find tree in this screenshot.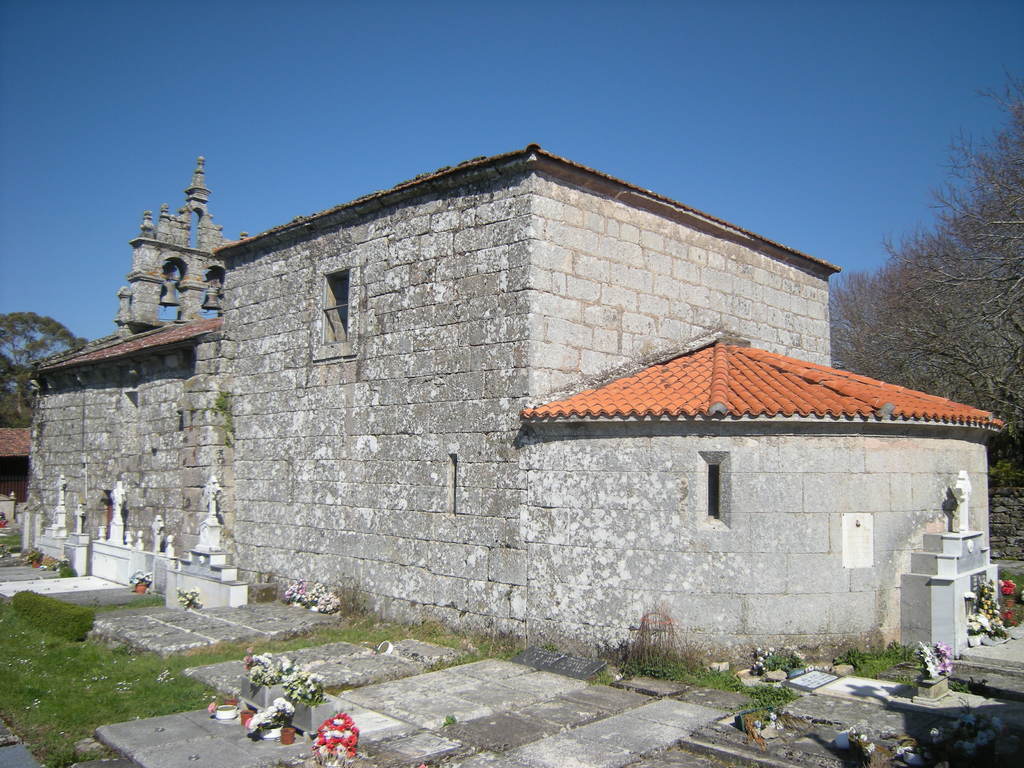
The bounding box for tree is 827, 98, 1023, 470.
